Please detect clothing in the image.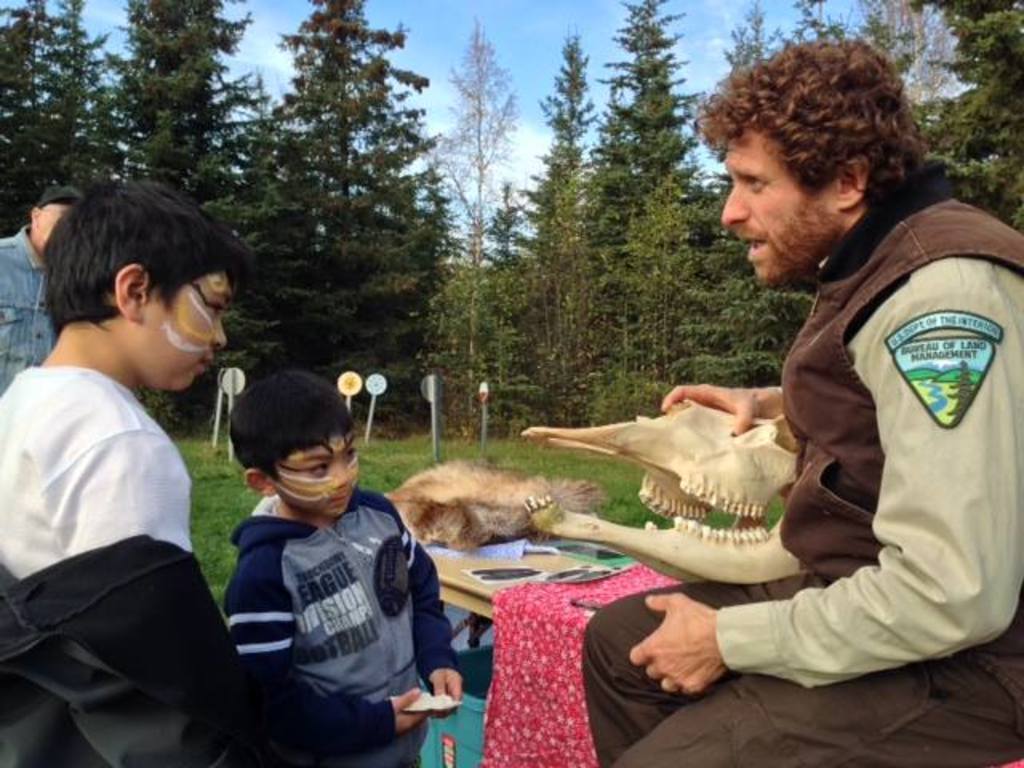
Rect(222, 485, 462, 766).
